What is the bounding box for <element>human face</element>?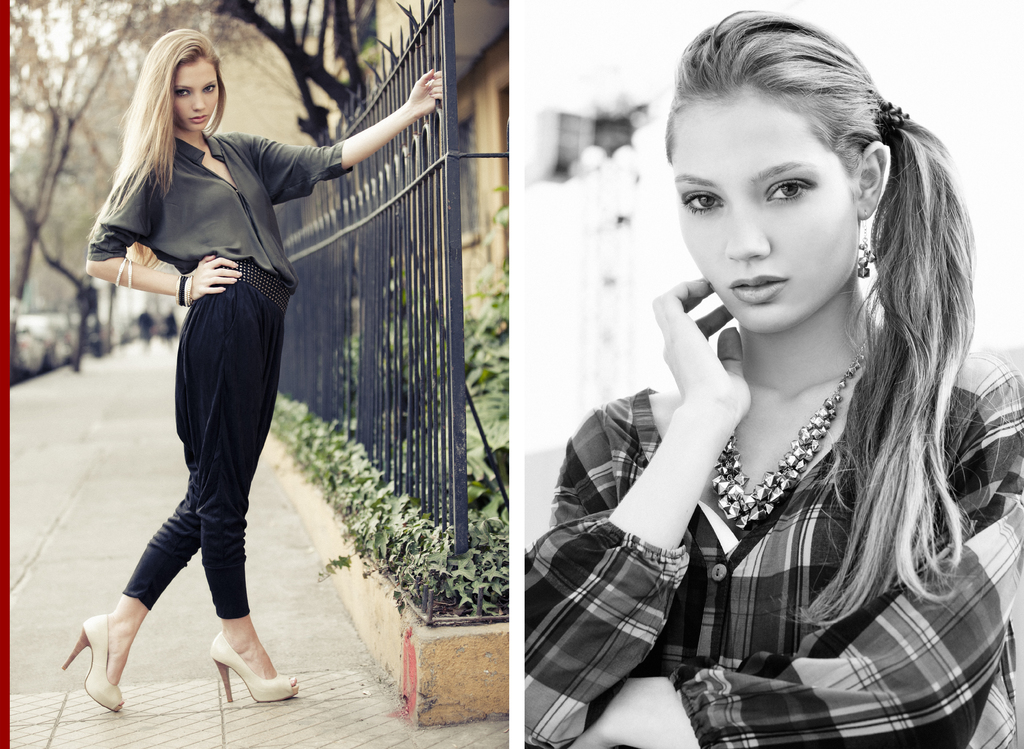
[173,64,220,133].
